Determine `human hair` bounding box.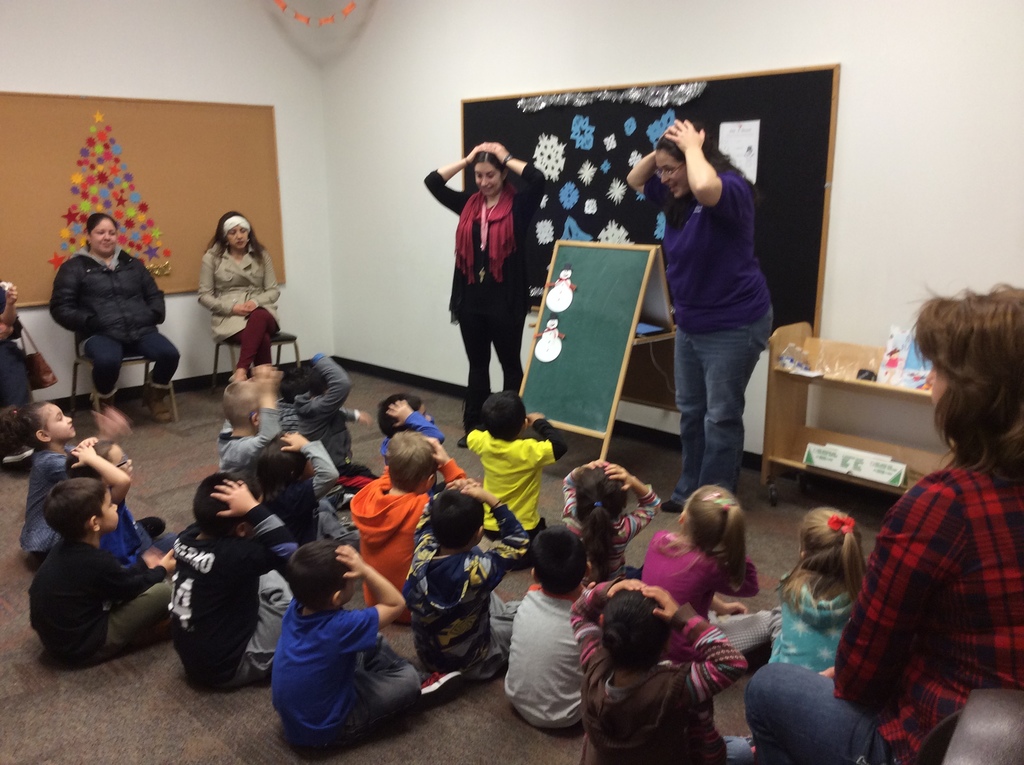
Determined: BBox(86, 211, 122, 256).
